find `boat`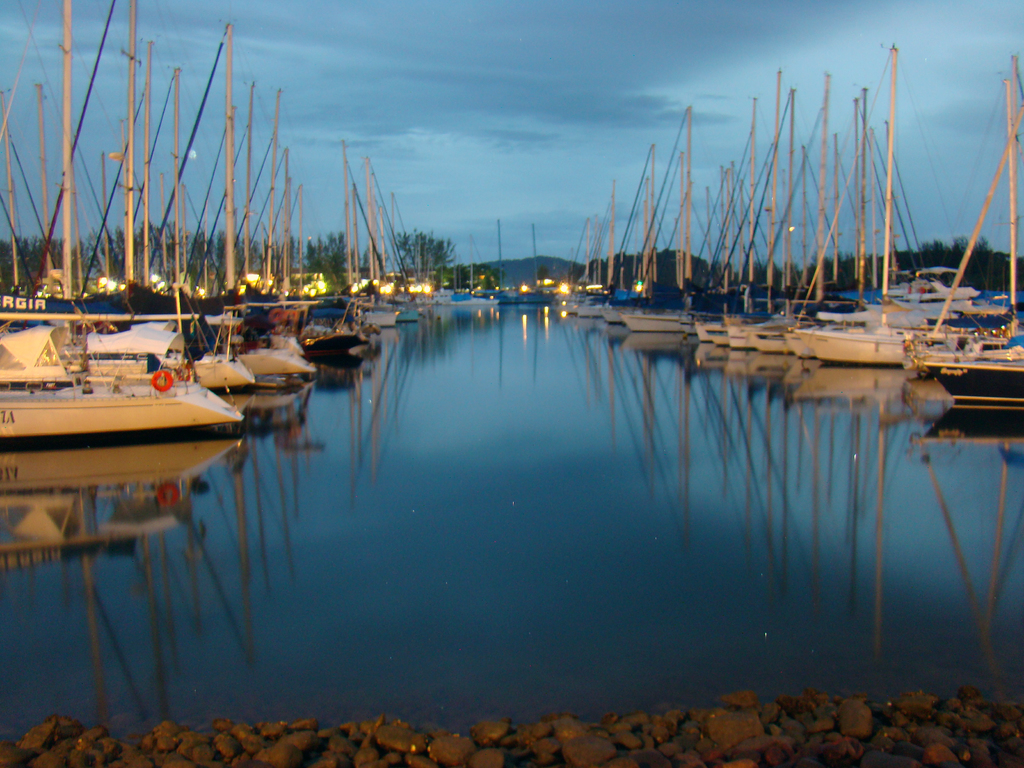
[909, 61, 1023, 410]
